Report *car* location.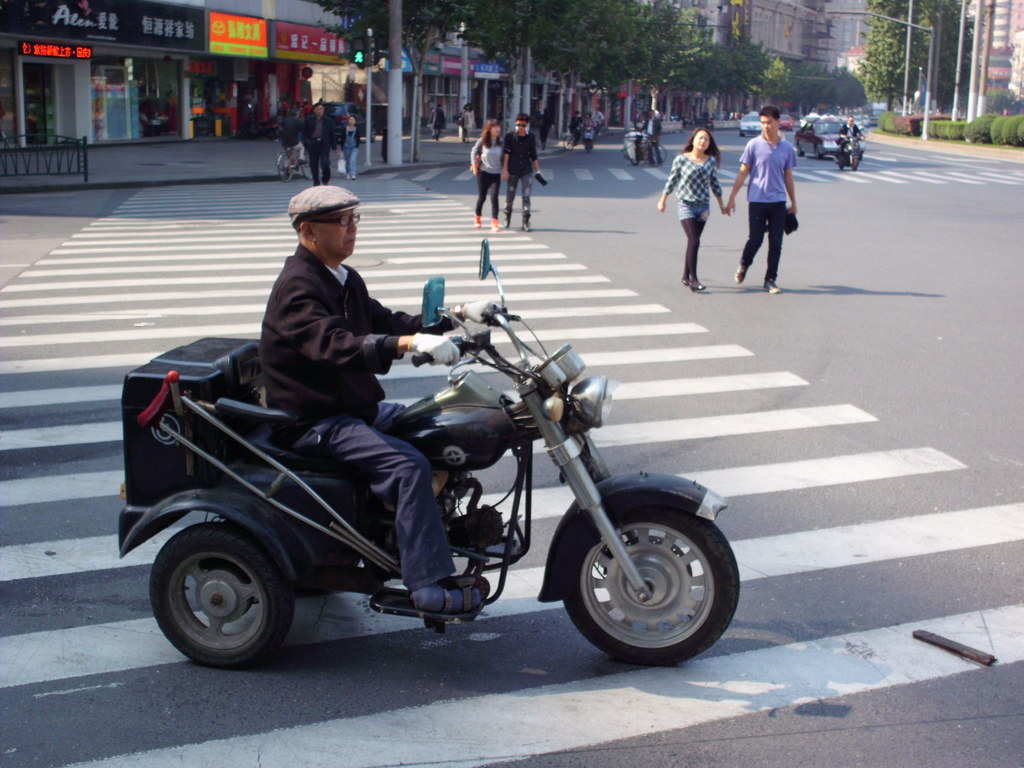
Report: <box>740,115,761,134</box>.
